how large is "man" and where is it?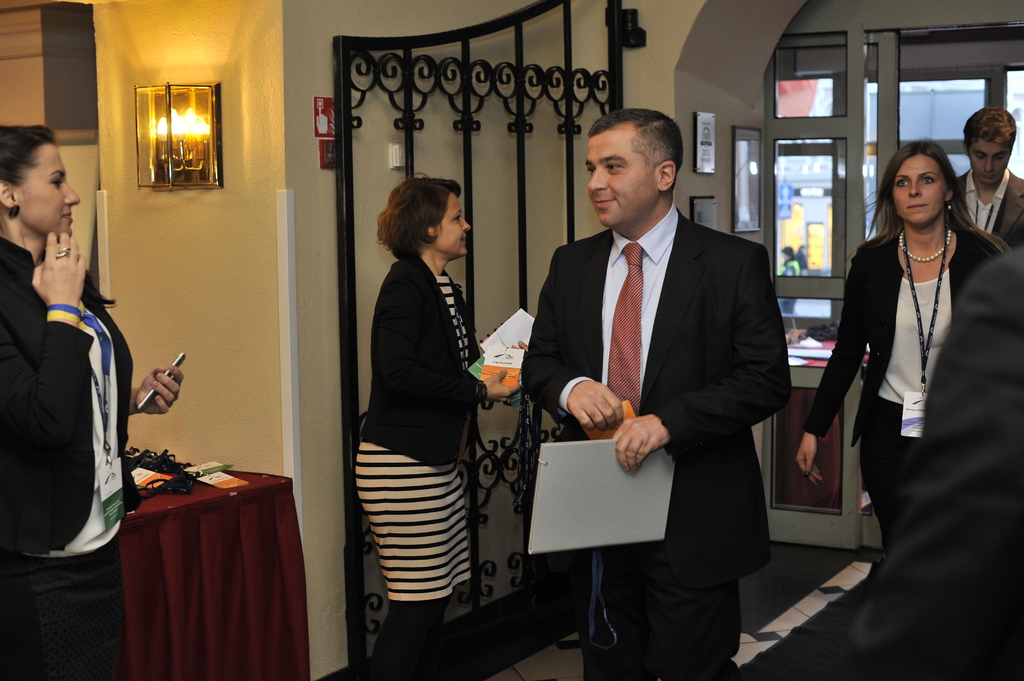
Bounding box: <bbox>517, 104, 780, 680</bbox>.
